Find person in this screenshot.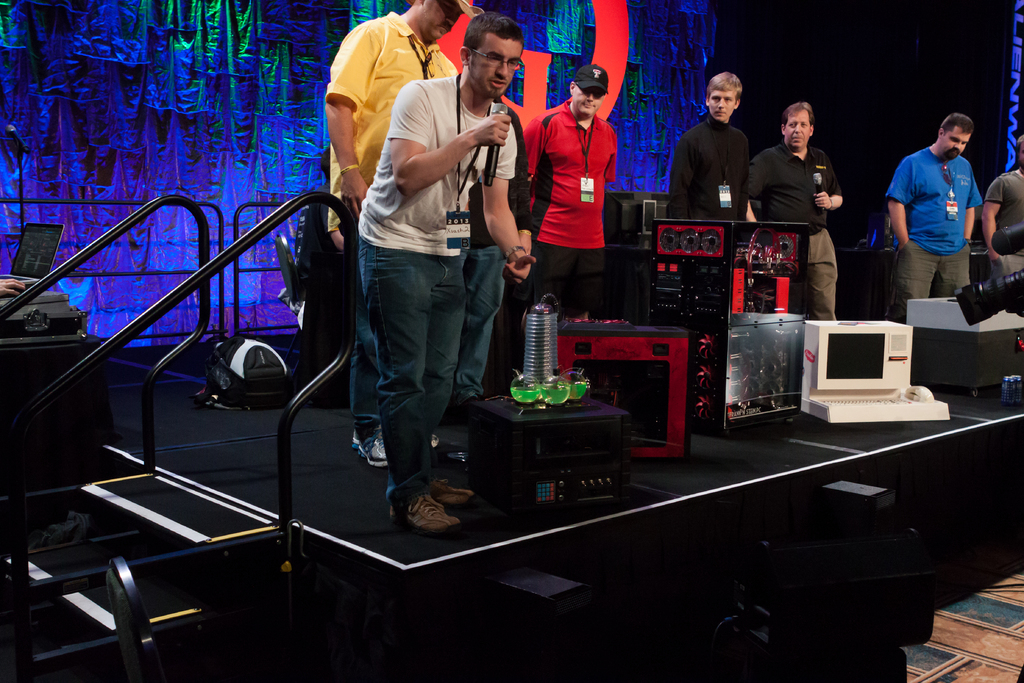
The bounding box for person is x1=666 y1=71 x2=751 y2=221.
